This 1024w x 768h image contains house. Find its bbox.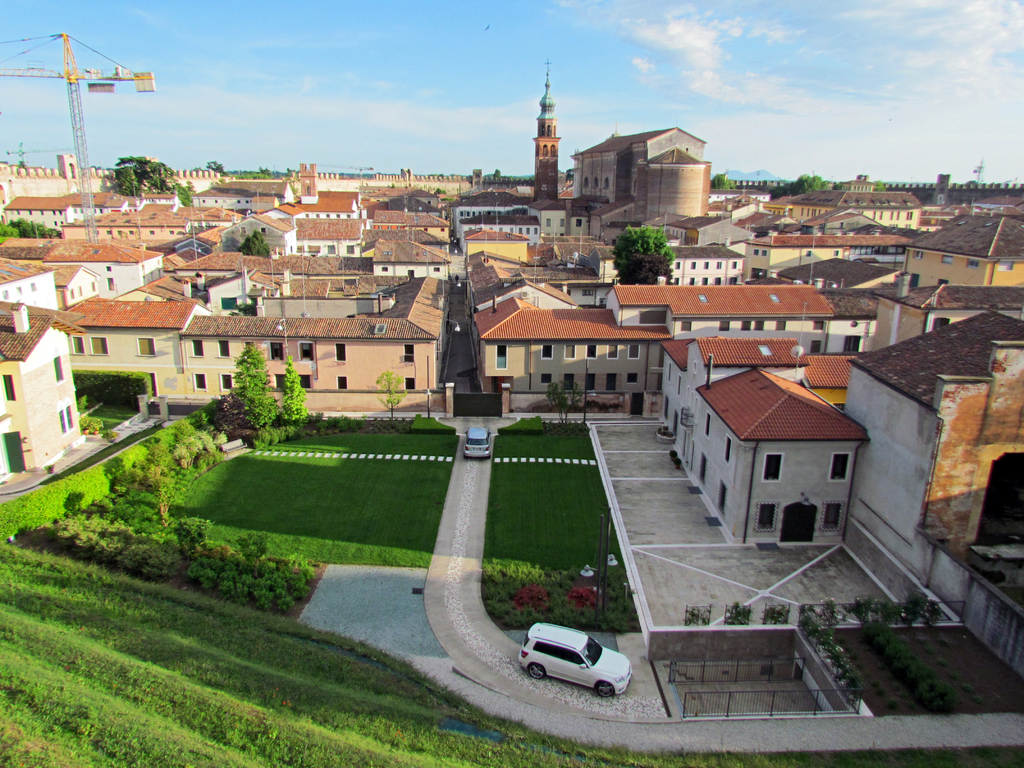
906:212:1023:289.
